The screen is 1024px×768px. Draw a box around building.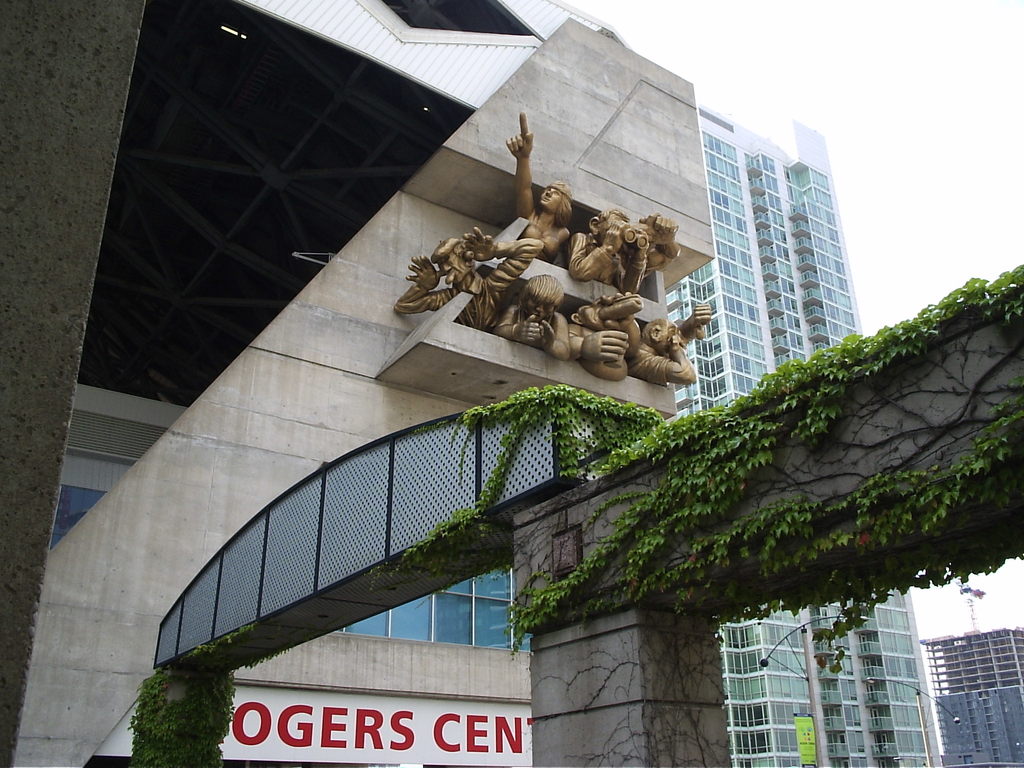
region(663, 117, 947, 767).
